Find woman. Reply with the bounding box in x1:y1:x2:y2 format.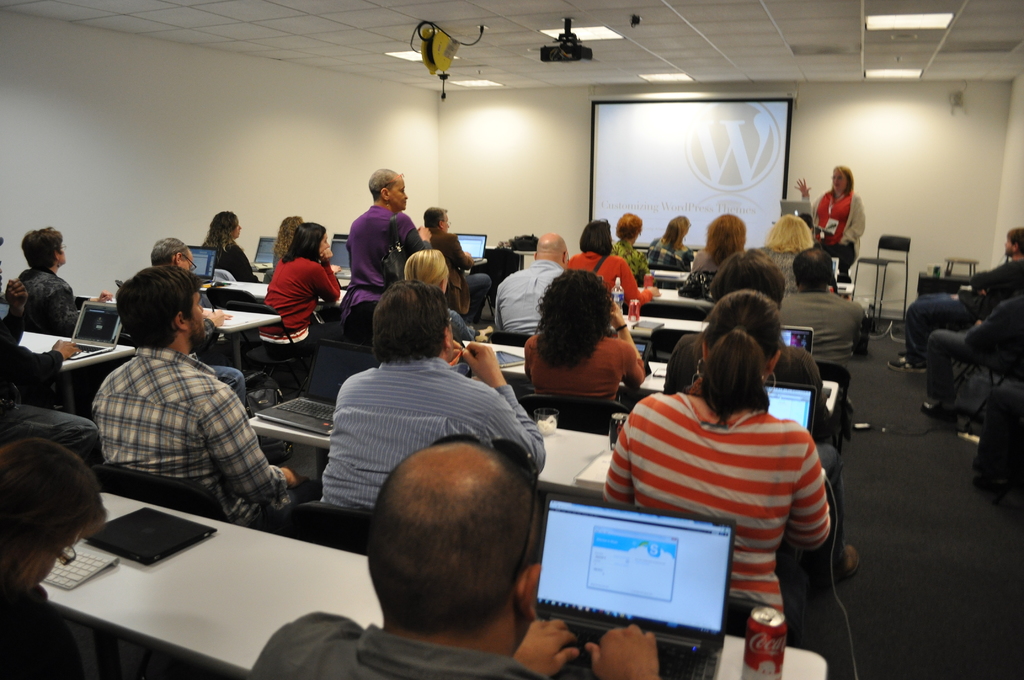
762:213:816:287.
